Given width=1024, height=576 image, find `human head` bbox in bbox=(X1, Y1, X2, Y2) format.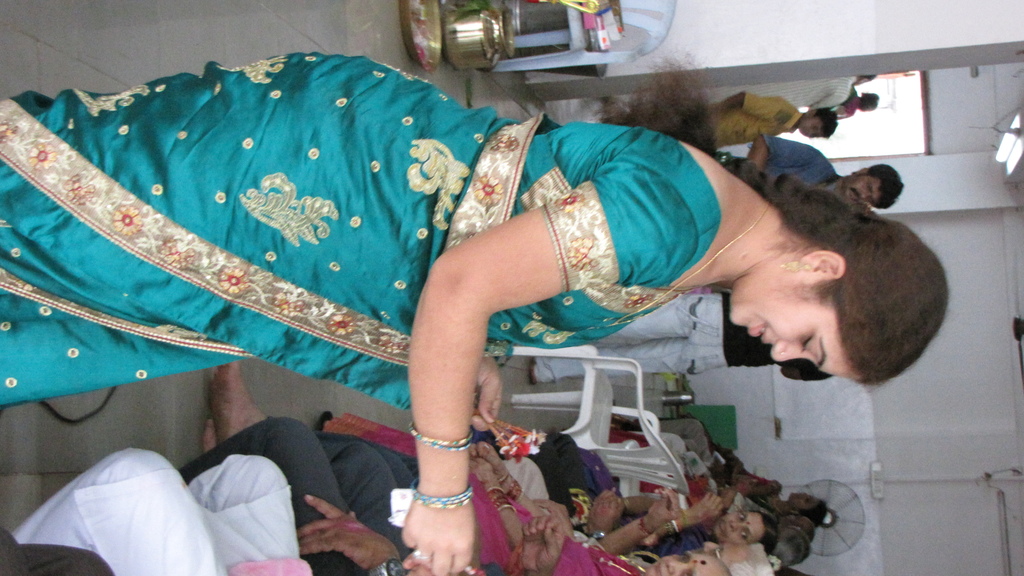
bbox=(715, 177, 945, 378).
